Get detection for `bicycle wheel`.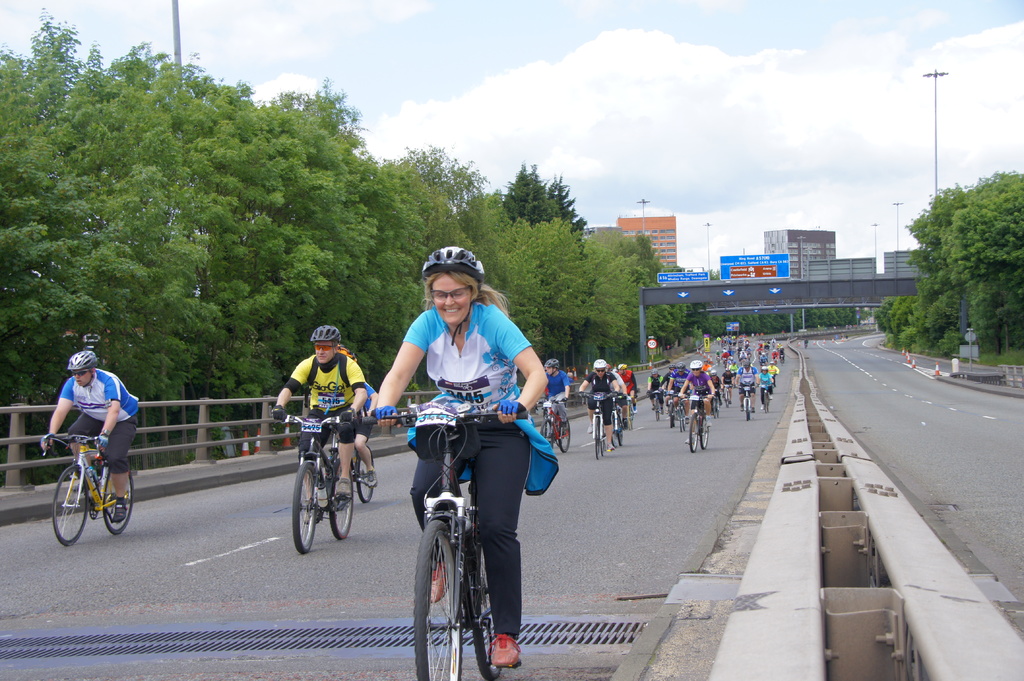
Detection: (593, 415, 600, 461).
